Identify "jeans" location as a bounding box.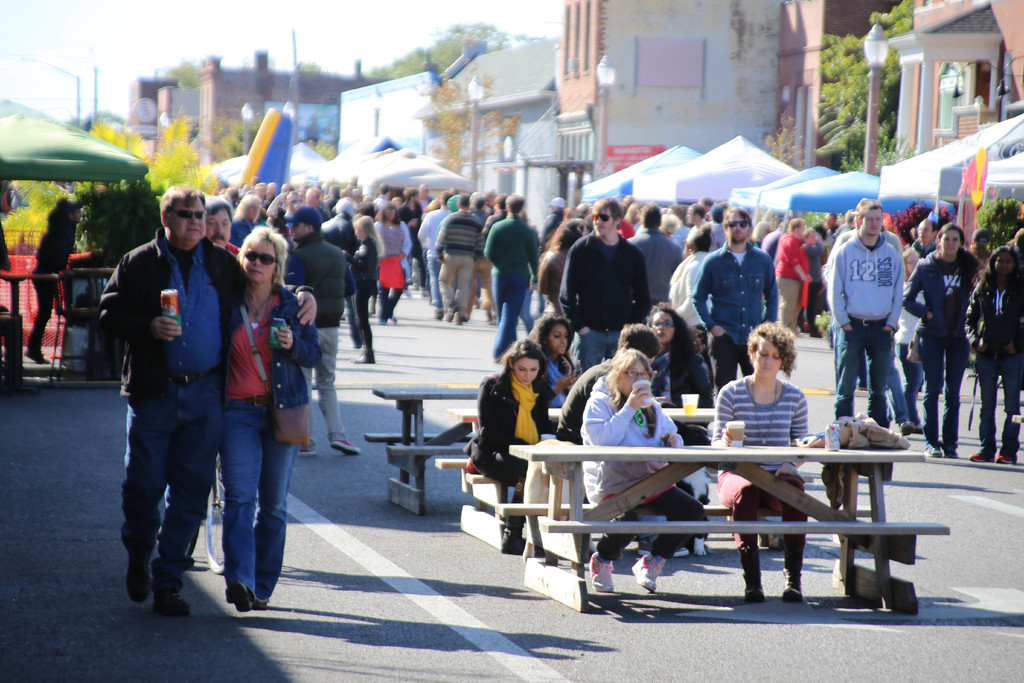
x1=201, y1=405, x2=285, y2=628.
